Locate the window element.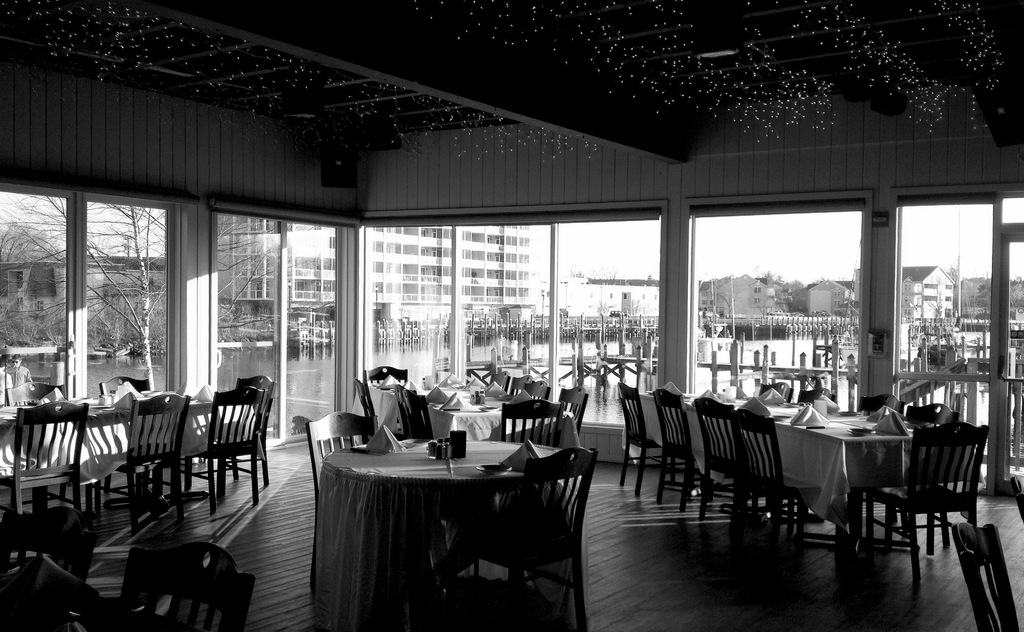
Element bbox: (x1=904, y1=281, x2=913, y2=292).
